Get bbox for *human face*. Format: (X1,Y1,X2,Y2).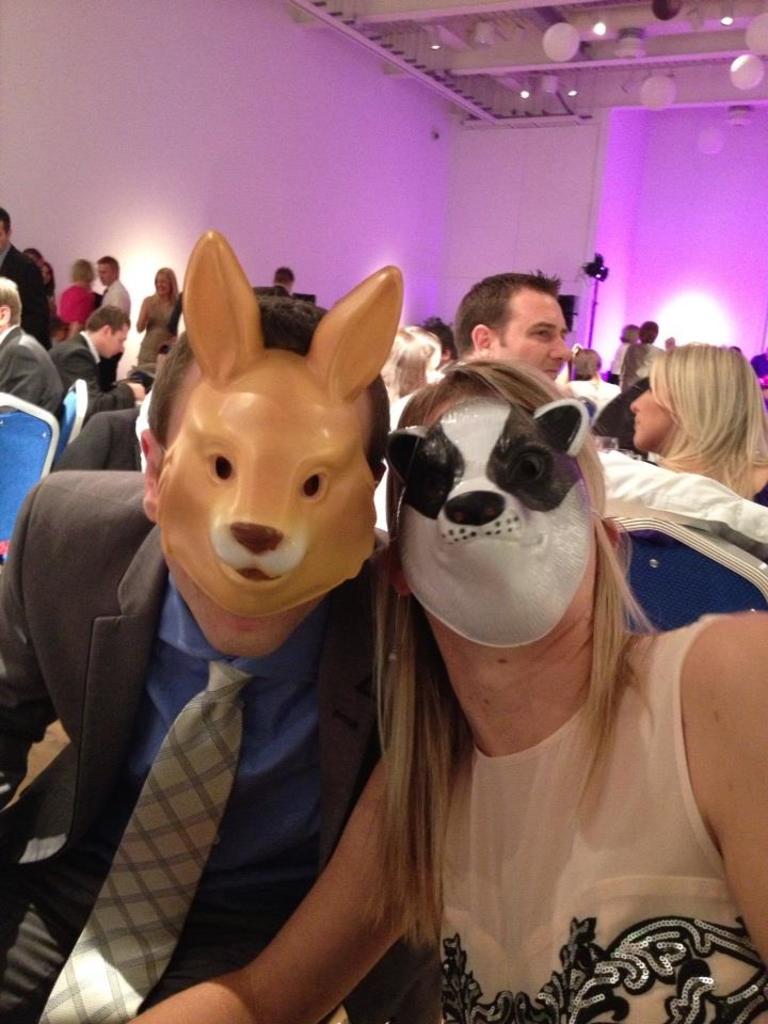
(159,274,170,297).
